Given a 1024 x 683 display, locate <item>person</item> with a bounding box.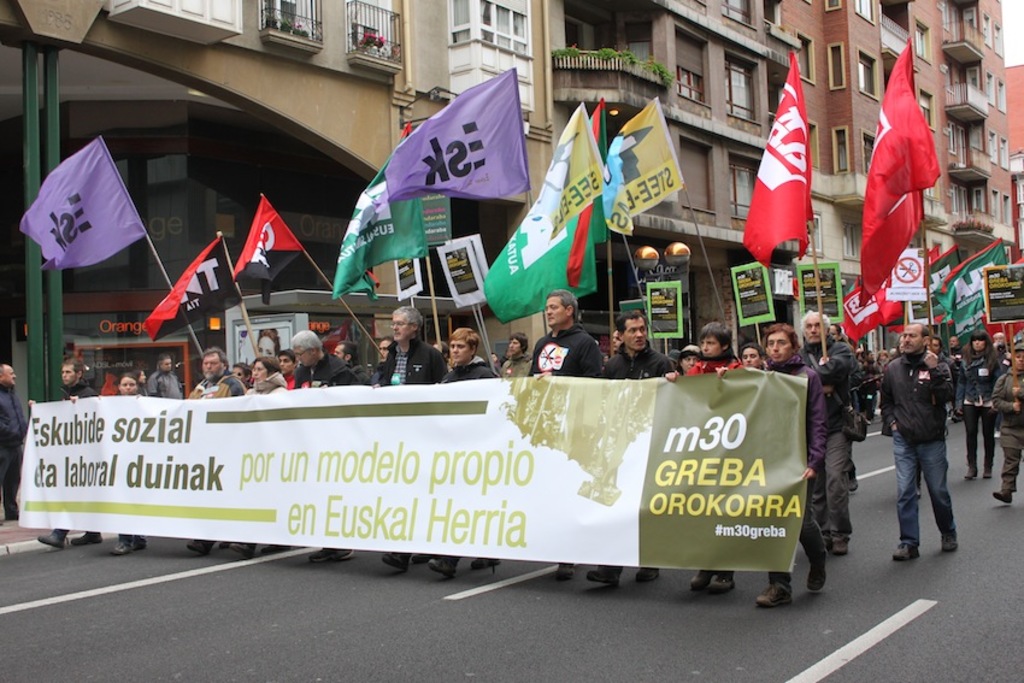
Located: [492,352,505,379].
